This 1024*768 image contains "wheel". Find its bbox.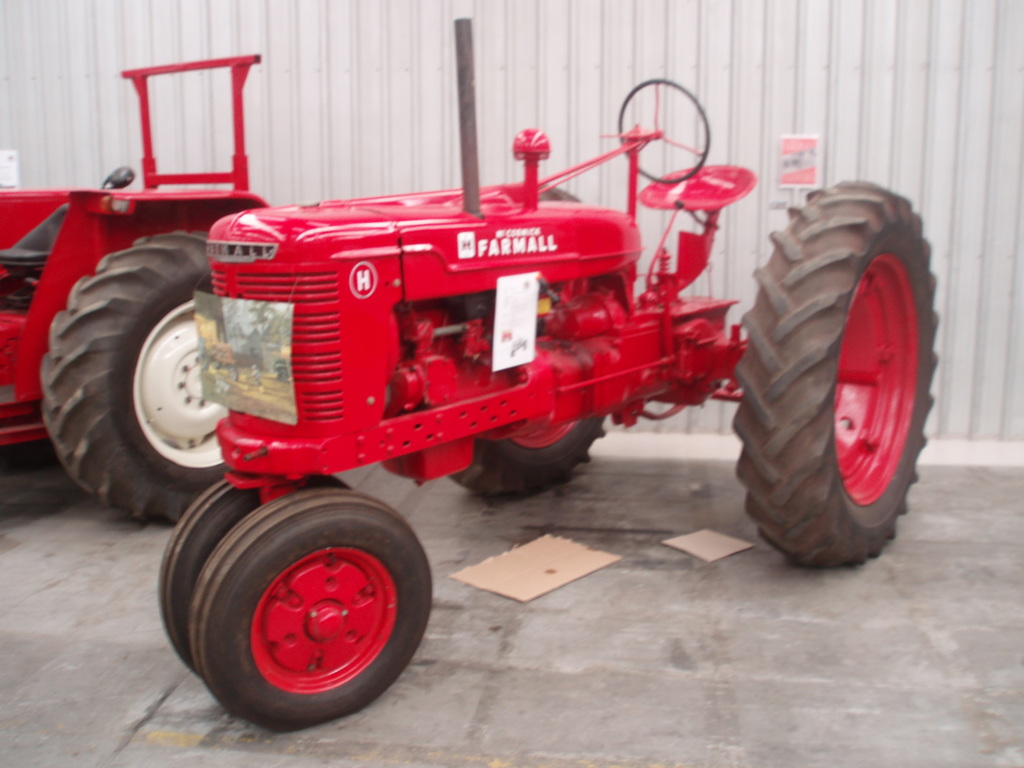
157, 475, 438, 730.
